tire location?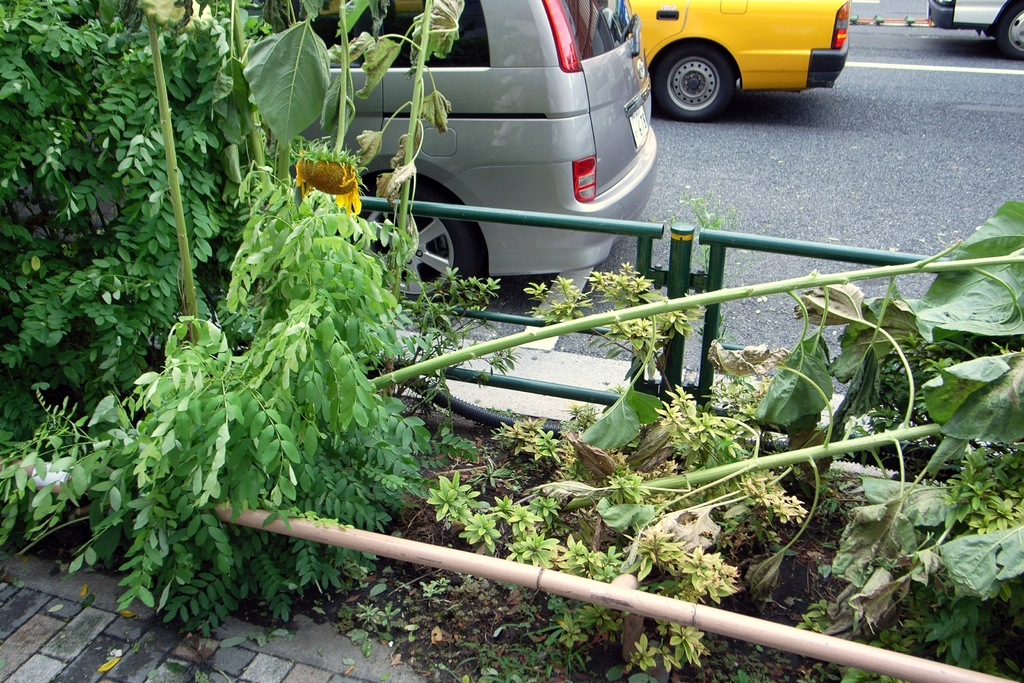
<box>655,38,736,120</box>
